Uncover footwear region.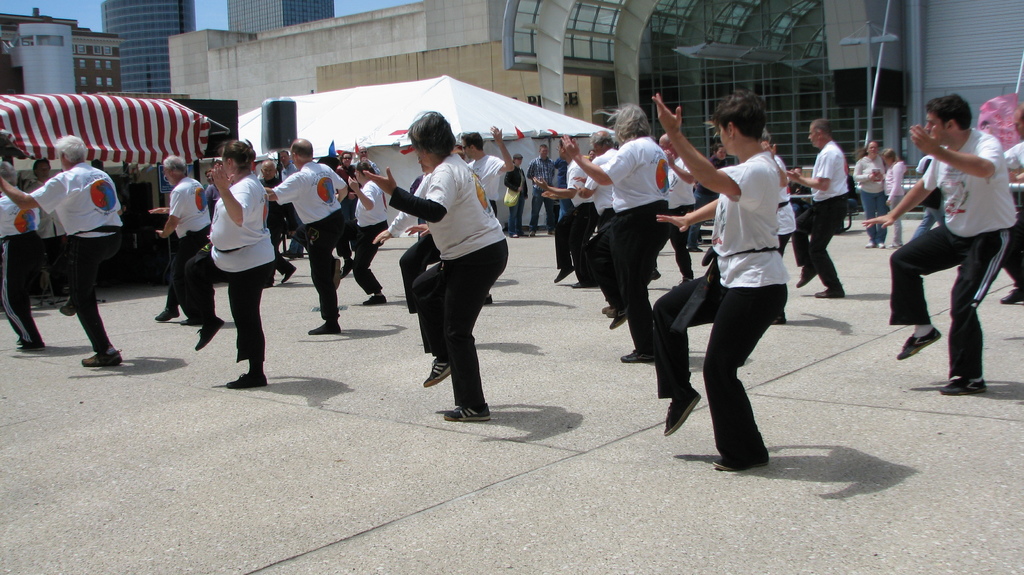
Uncovered: detection(19, 337, 45, 357).
